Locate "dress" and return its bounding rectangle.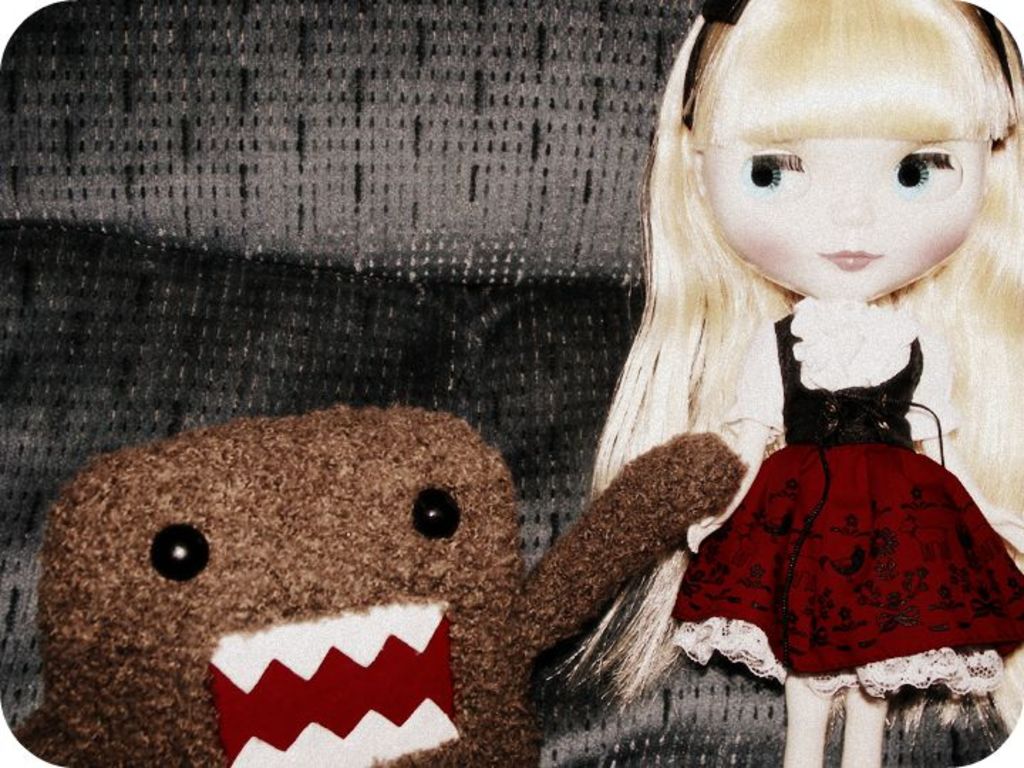
x1=674 y1=296 x2=1023 y2=697.
